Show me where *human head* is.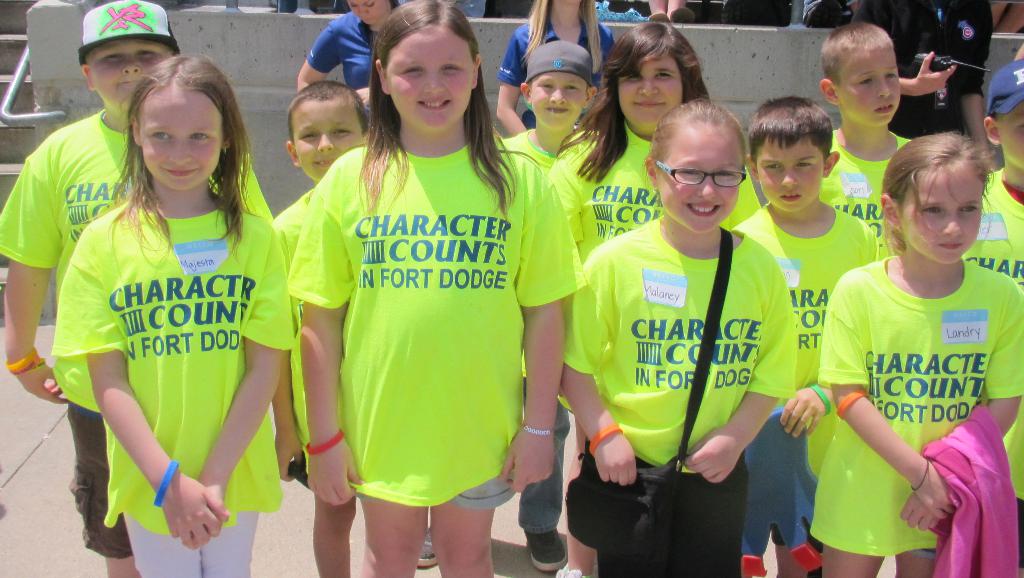
*human head* is at x1=983 y1=55 x2=1023 y2=169.
